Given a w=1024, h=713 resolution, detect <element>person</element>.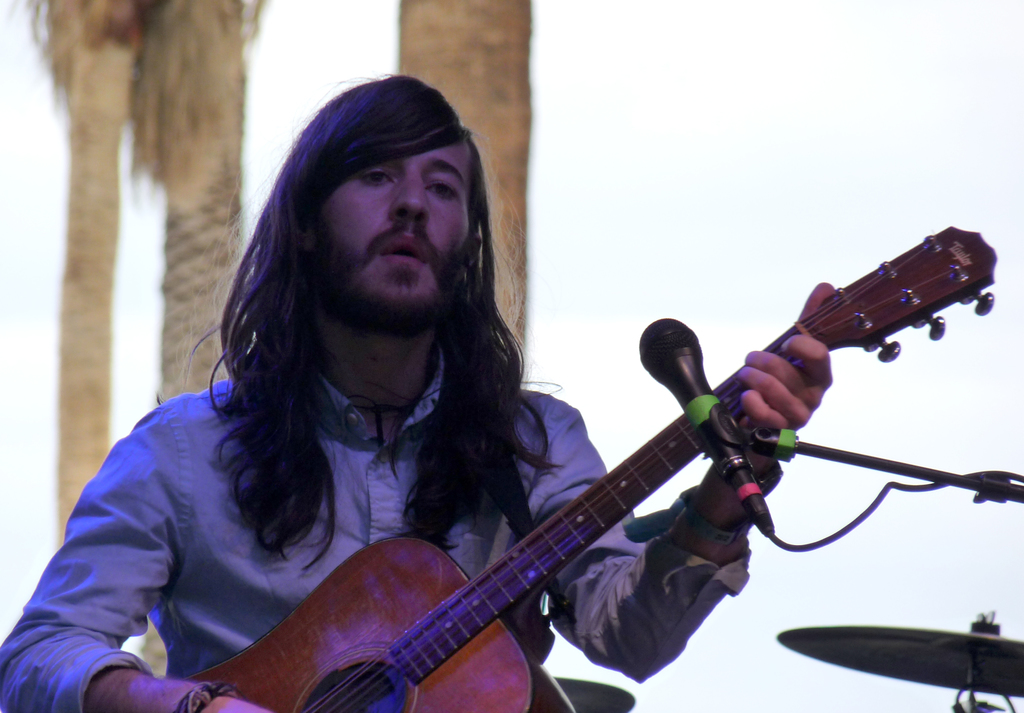
pyautogui.locateOnScreen(0, 73, 834, 712).
